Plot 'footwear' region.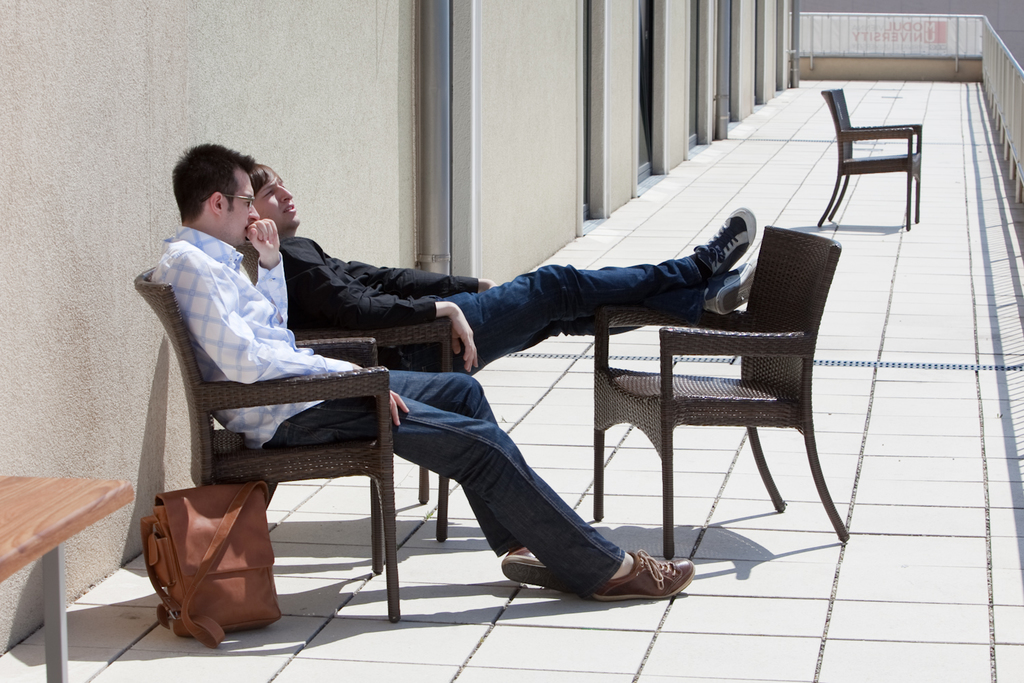
Plotted at crop(696, 206, 758, 279).
